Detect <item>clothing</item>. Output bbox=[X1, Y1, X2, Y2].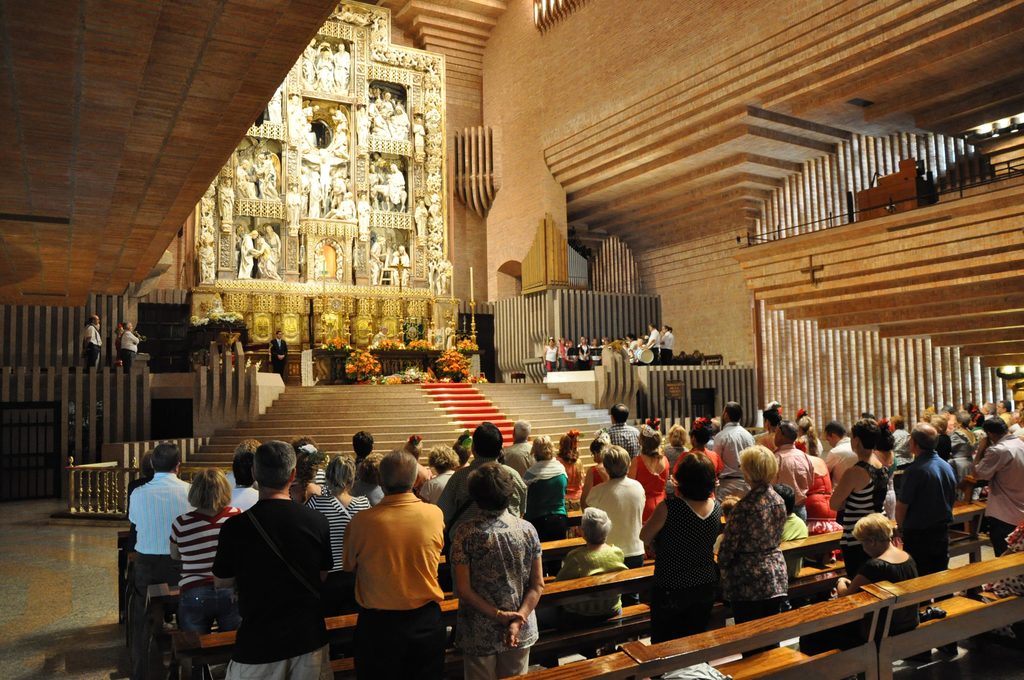
bbox=[561, 343, 564, 368].
